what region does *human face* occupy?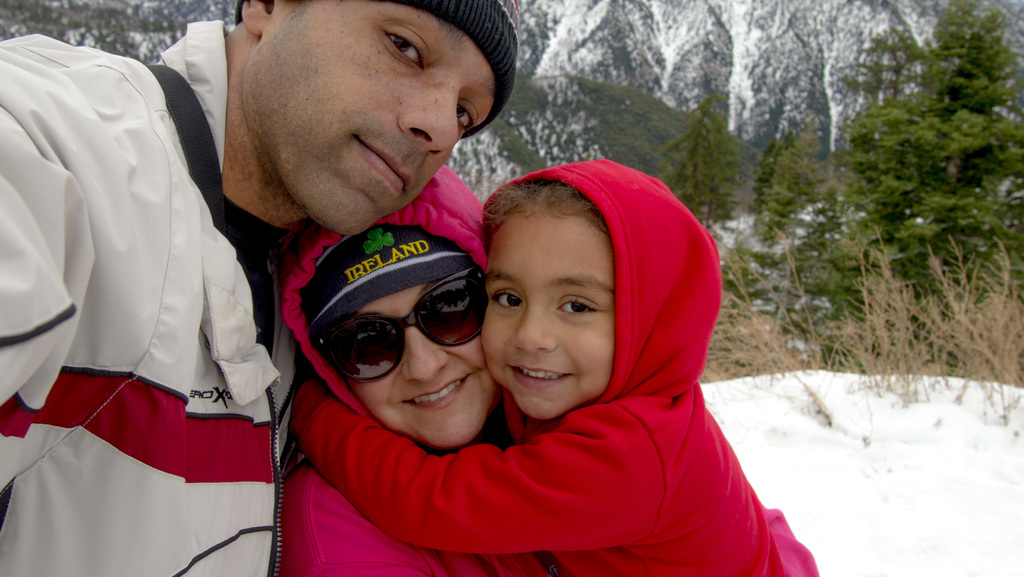
(244,4,499,239).
